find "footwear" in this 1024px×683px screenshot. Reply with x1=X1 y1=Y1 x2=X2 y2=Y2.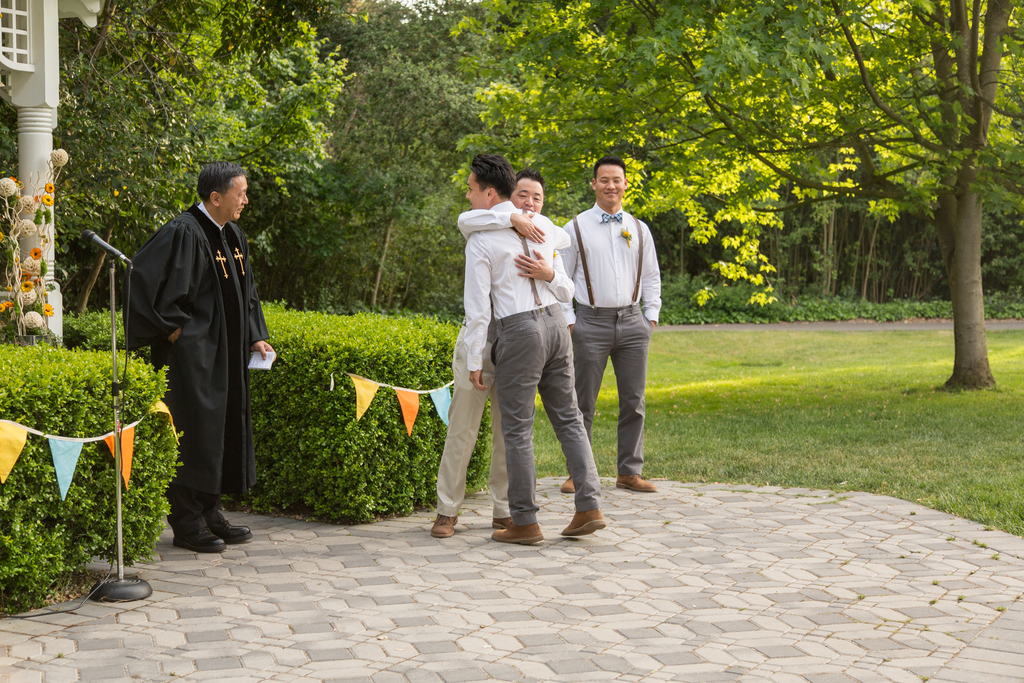
x1=431 y1=511 x2=458 y2=541.
